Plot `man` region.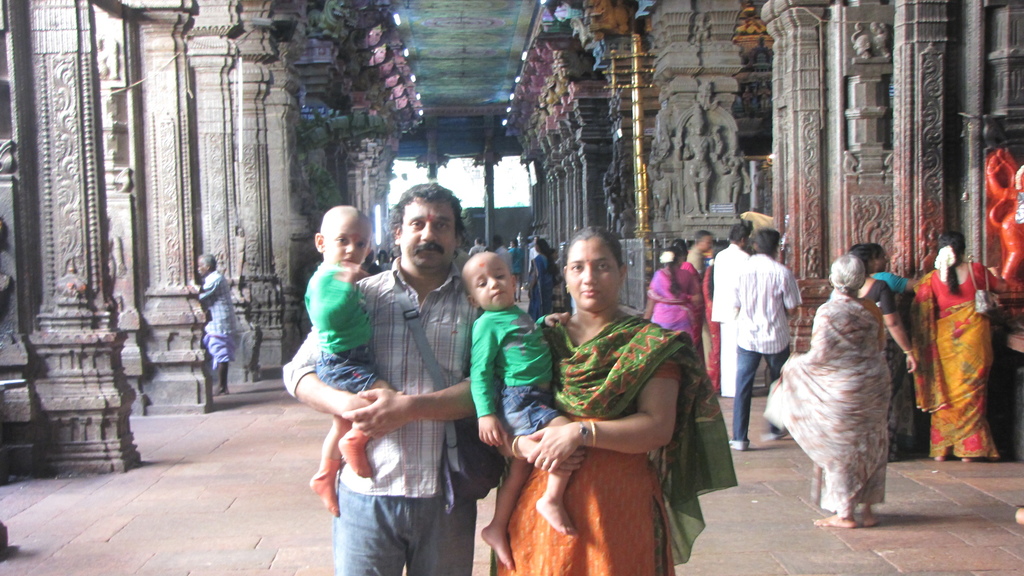
Plotted at <bbox>686, 226, 717, 269</bbox>.
